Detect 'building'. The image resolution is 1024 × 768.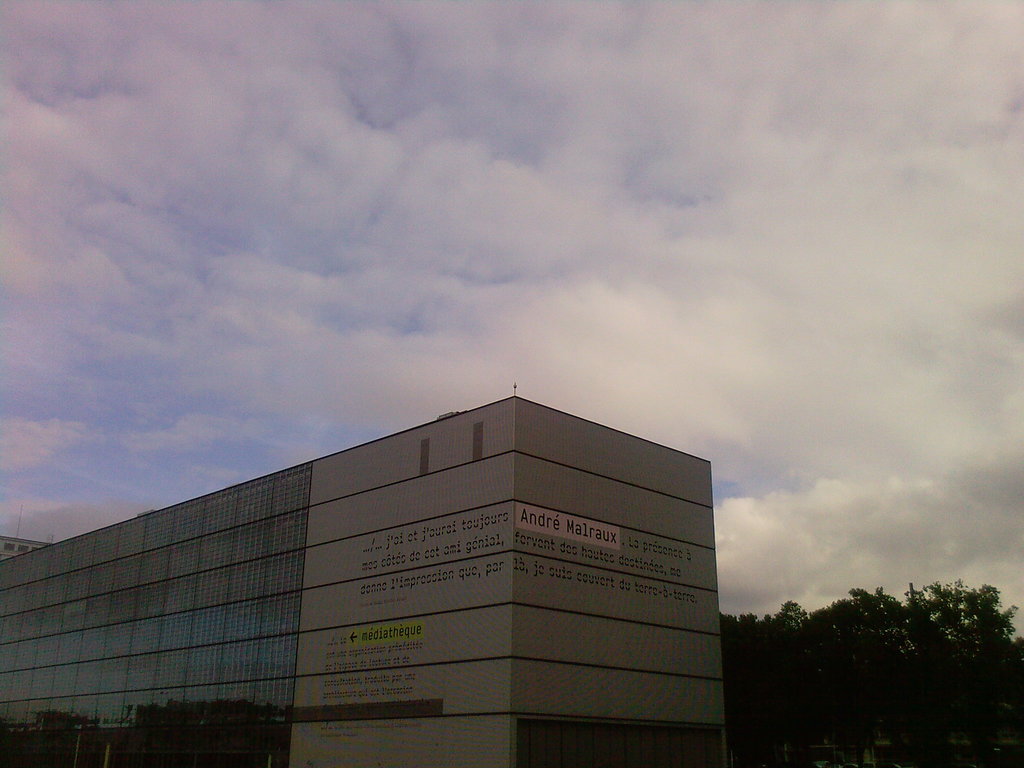
box=[0, 394, 730, 767].
